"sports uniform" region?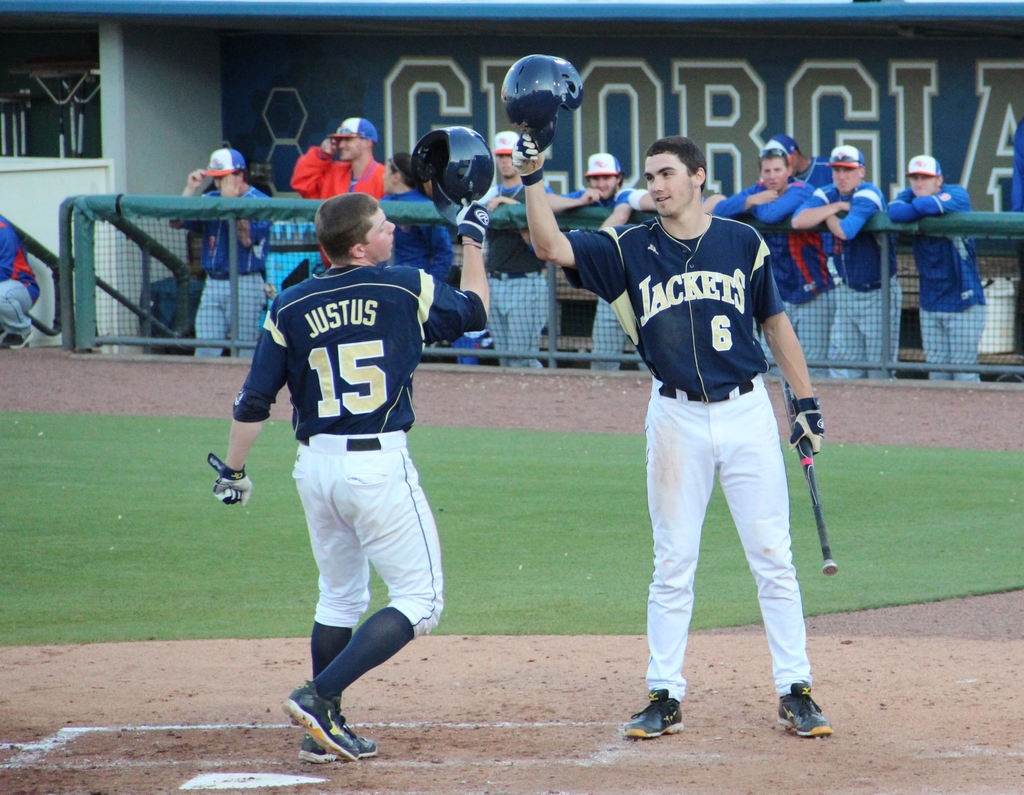
rect(885, 173, 993, 375)
